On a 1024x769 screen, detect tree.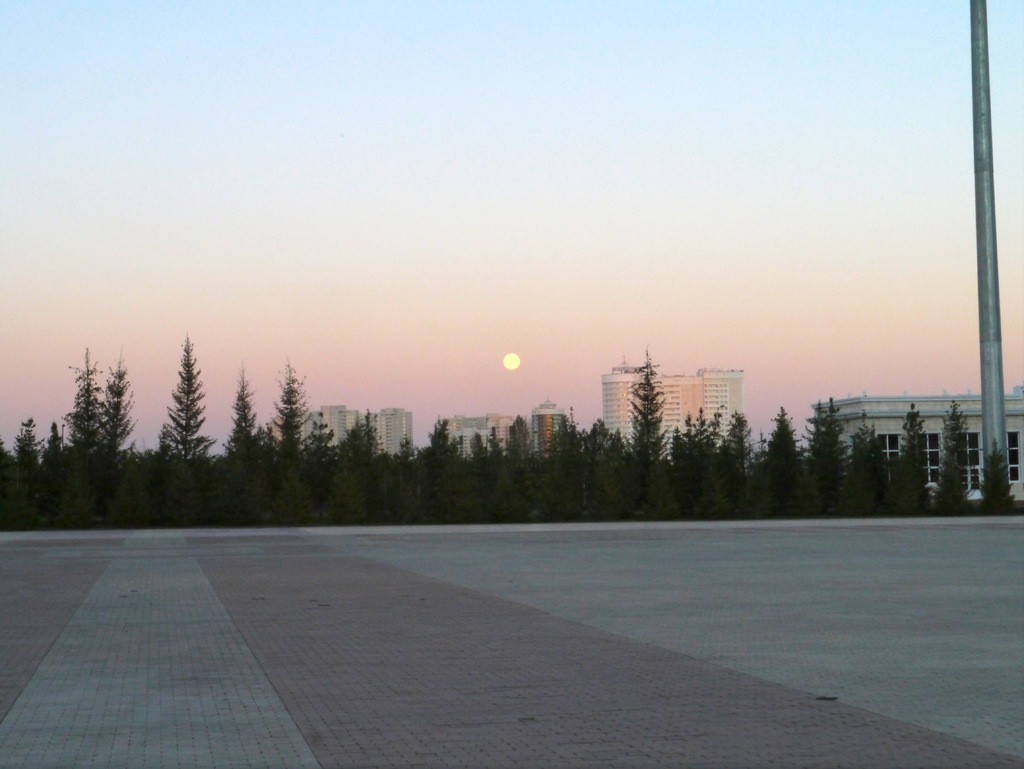
<bbox>300, 403, 364, 533</bbox>.
